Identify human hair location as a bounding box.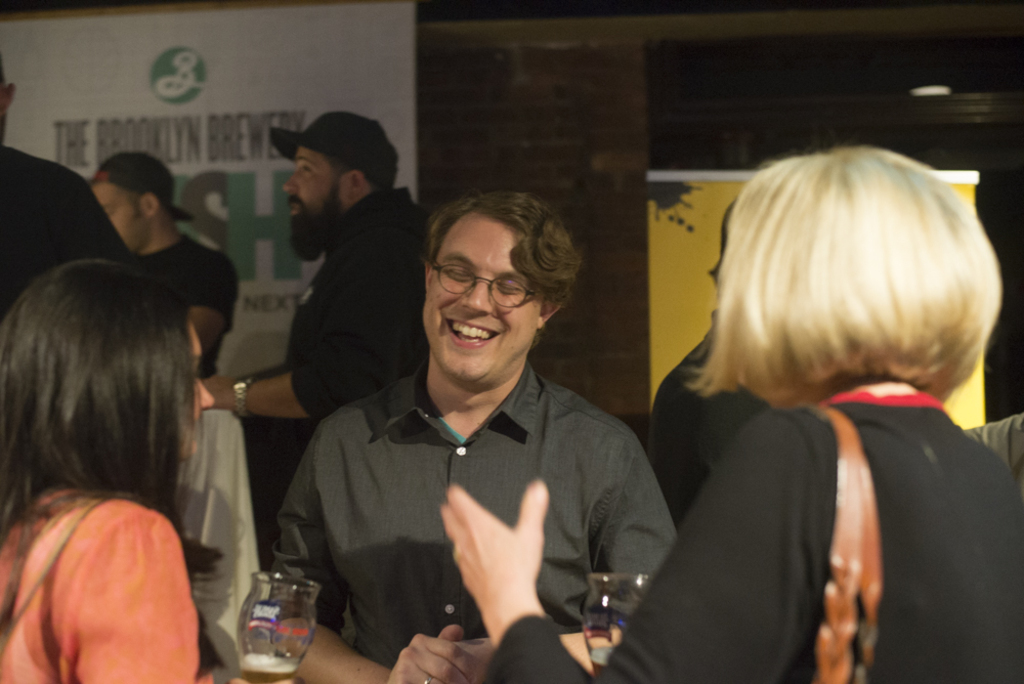
{"left": 114, "top": 184, "right": 148, "bottom": 217}.
